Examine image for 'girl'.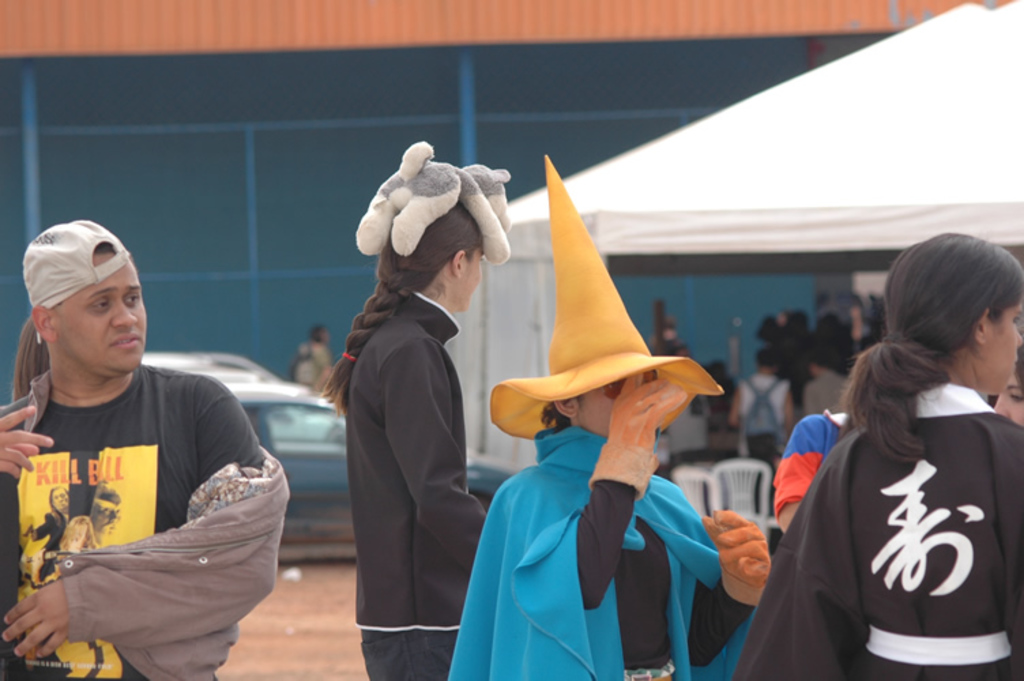
Examination result: bbox=[315, 197, 487, 680].
